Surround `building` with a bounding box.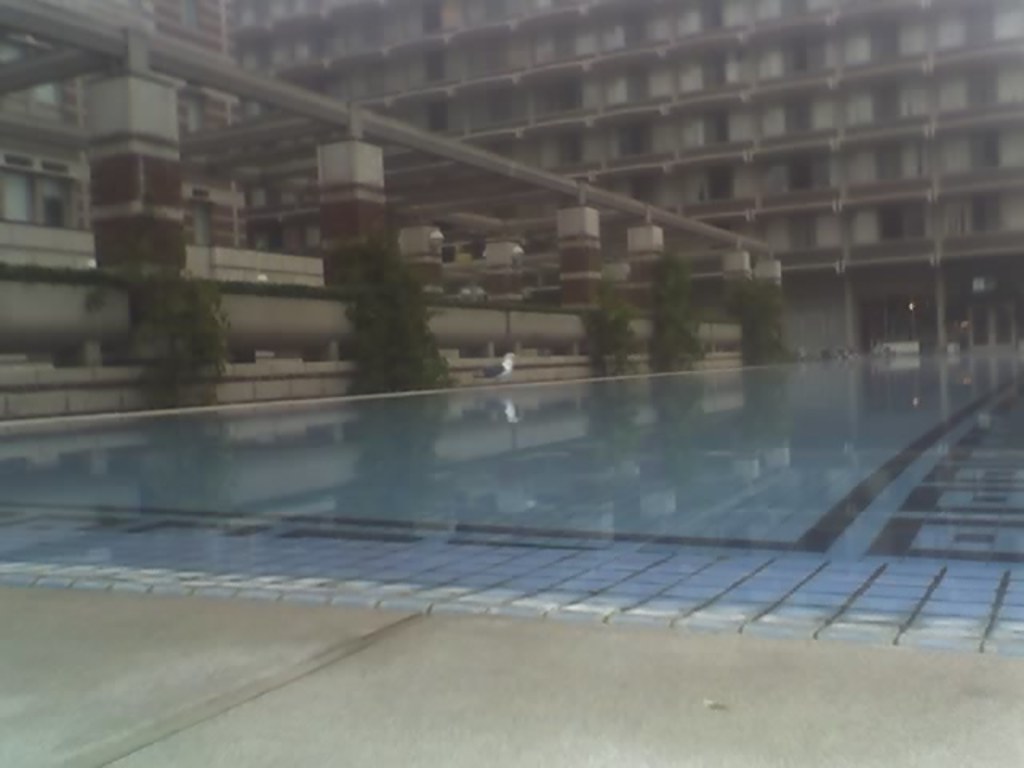
region(208, 0, 1022, 397).
